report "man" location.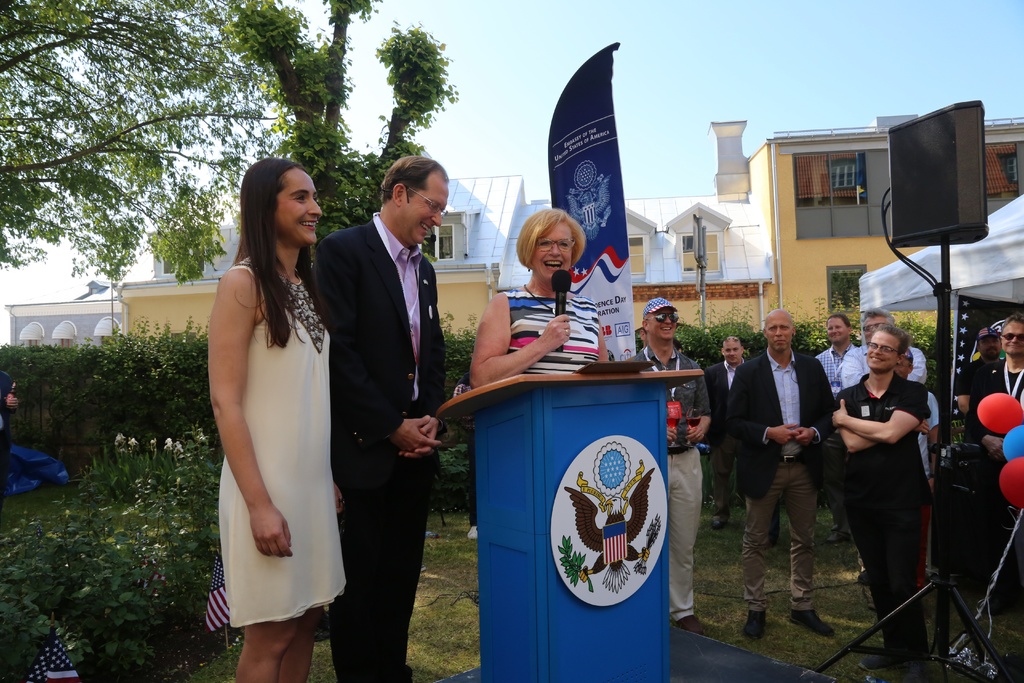
Report: <bbox>739, 308, 845, 646</bbox>.
